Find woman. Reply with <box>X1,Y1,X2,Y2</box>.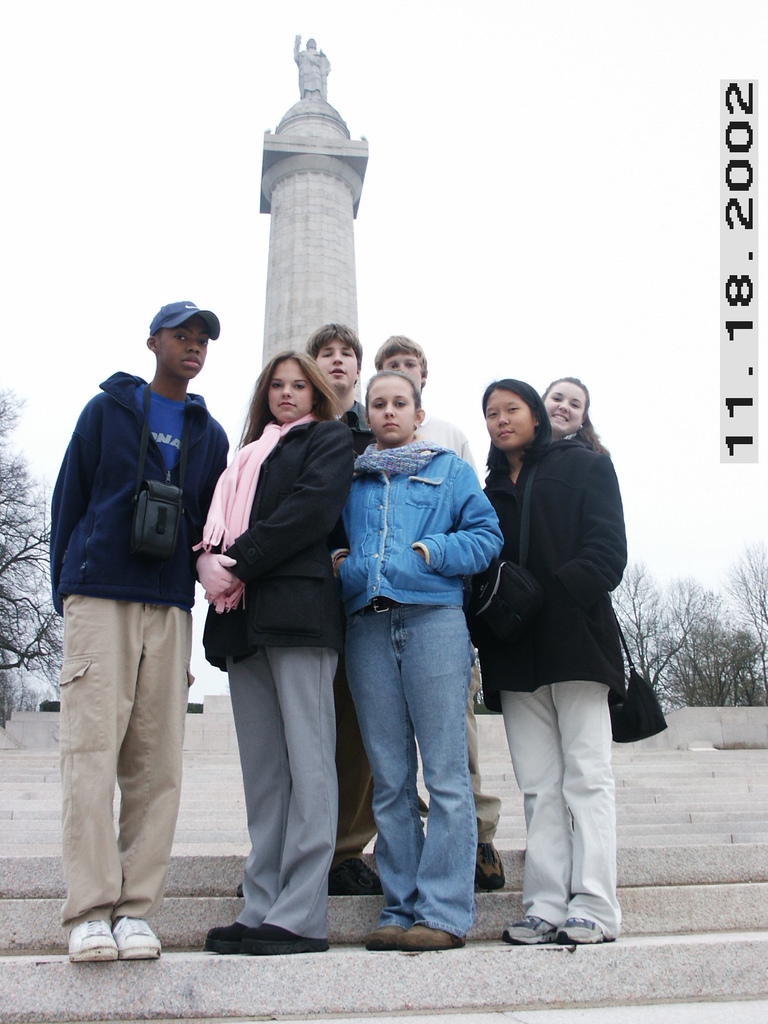
<box>533,369,598,444</box>.
